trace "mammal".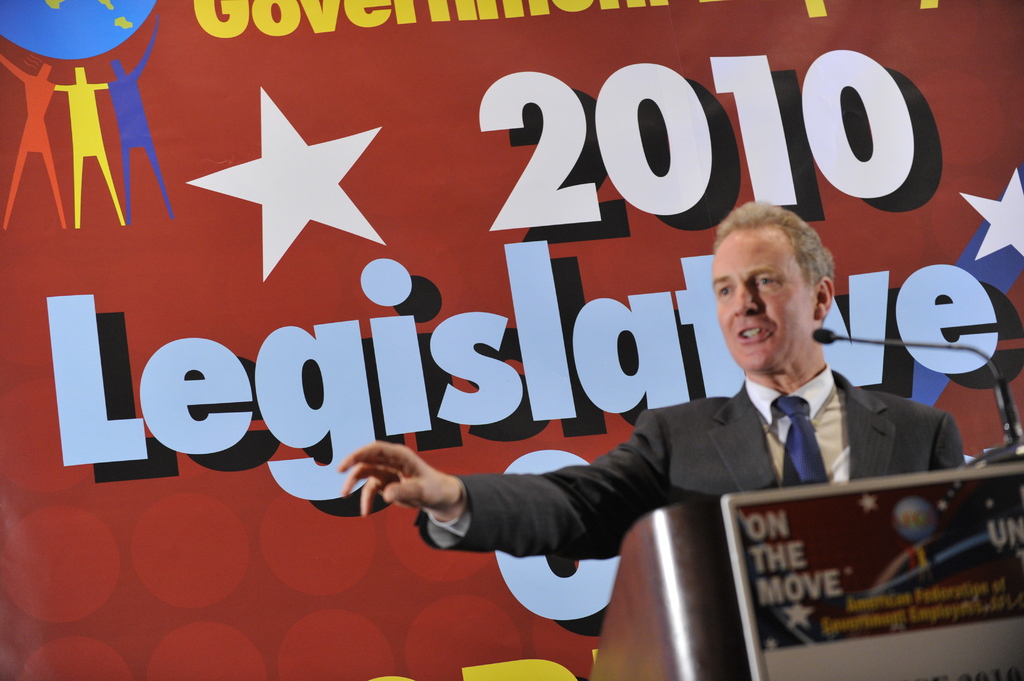
Traced to l=52, t=66, r=124, b=226.
